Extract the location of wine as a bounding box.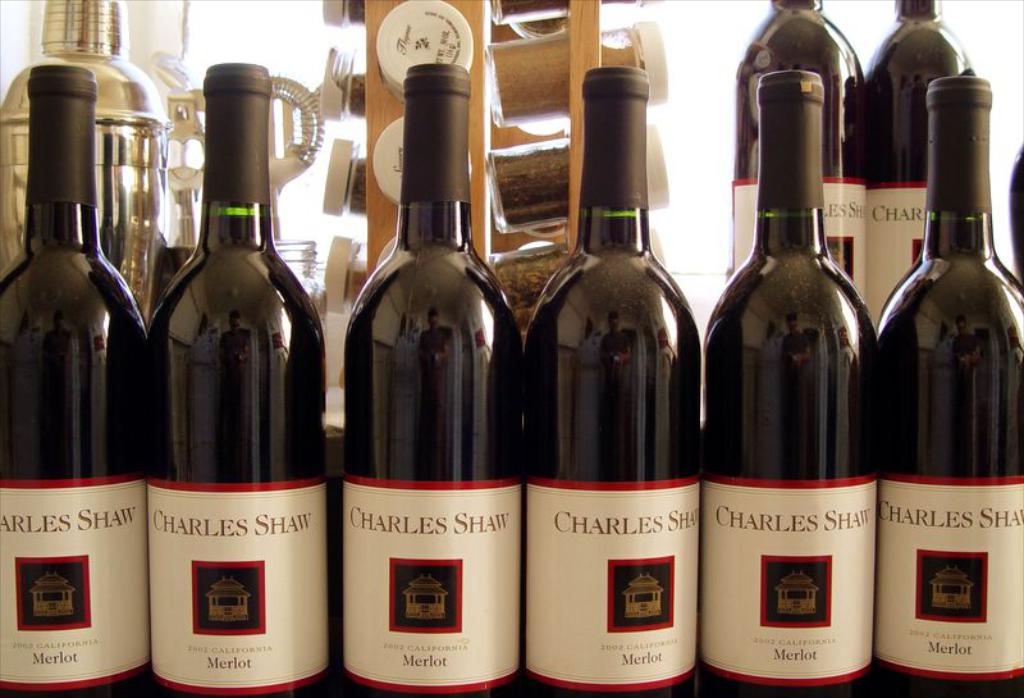
x1=0 y1=65 x2=150 y2=697.
